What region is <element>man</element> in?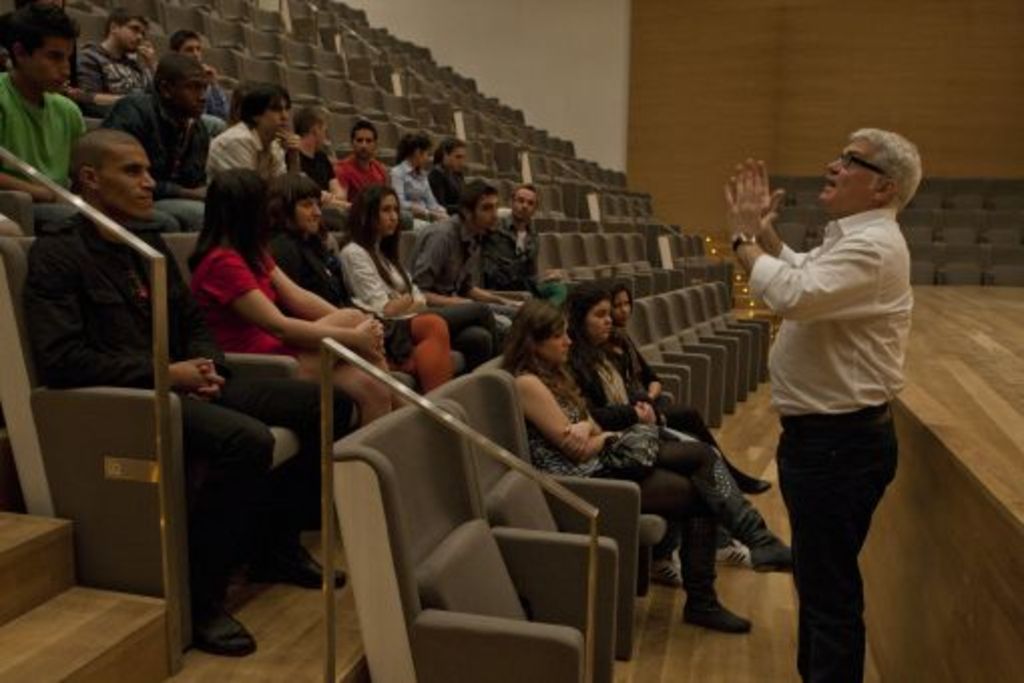
locate(0, 0, 207, 239).
